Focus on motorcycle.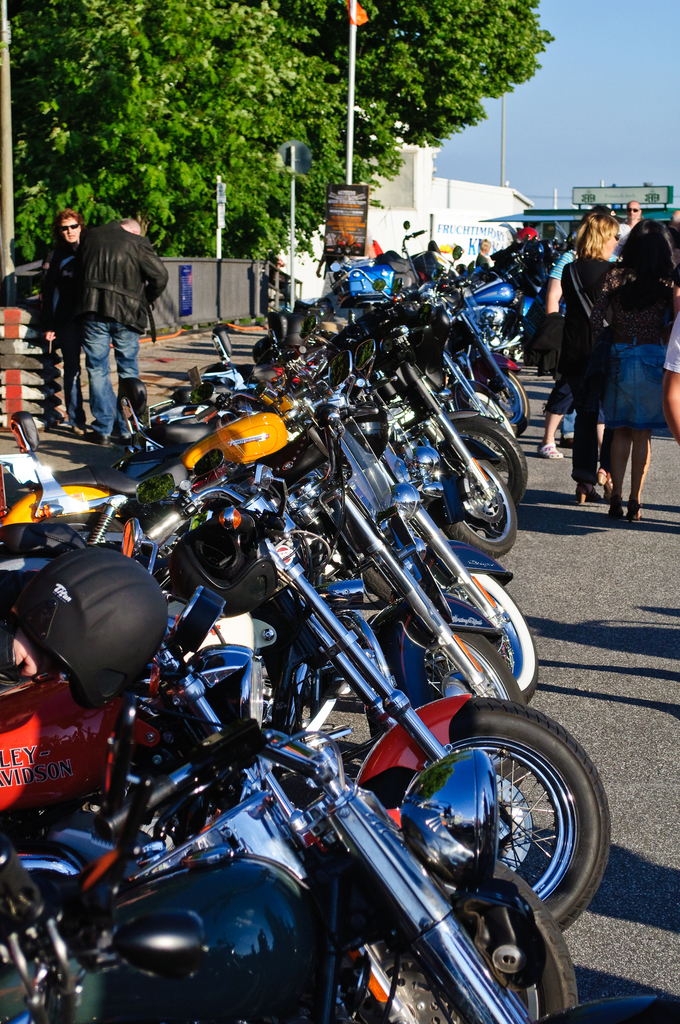
Focused at locate(439, 295, 522, 431).
